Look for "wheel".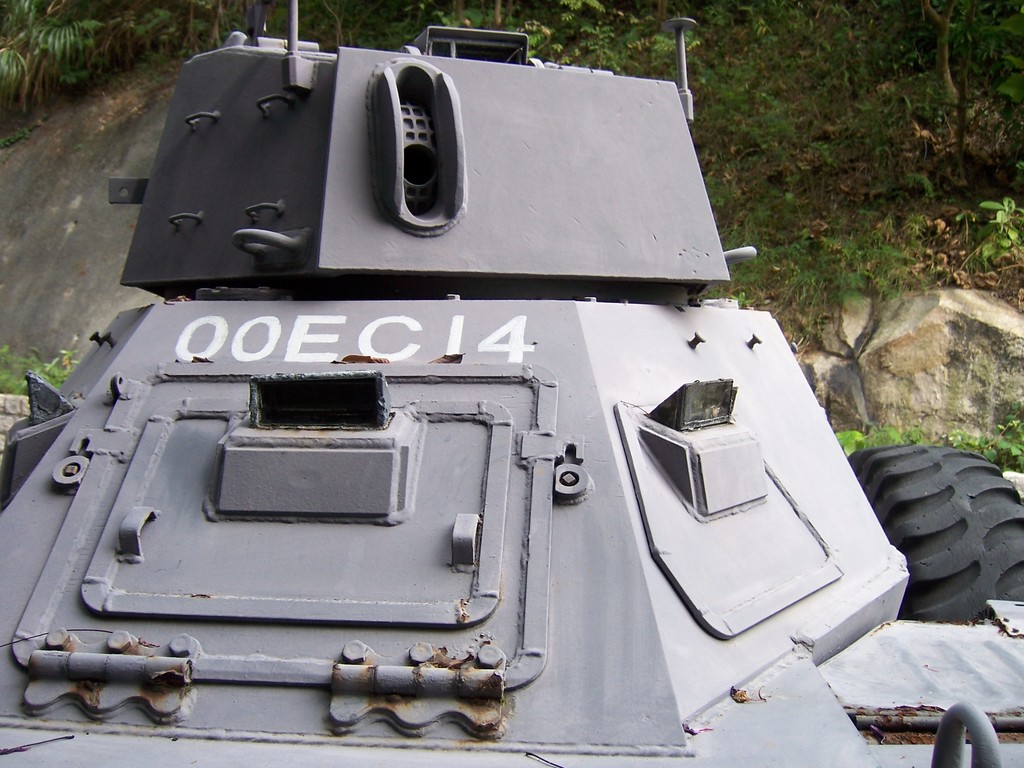
Found: 874:455:1016:621.
